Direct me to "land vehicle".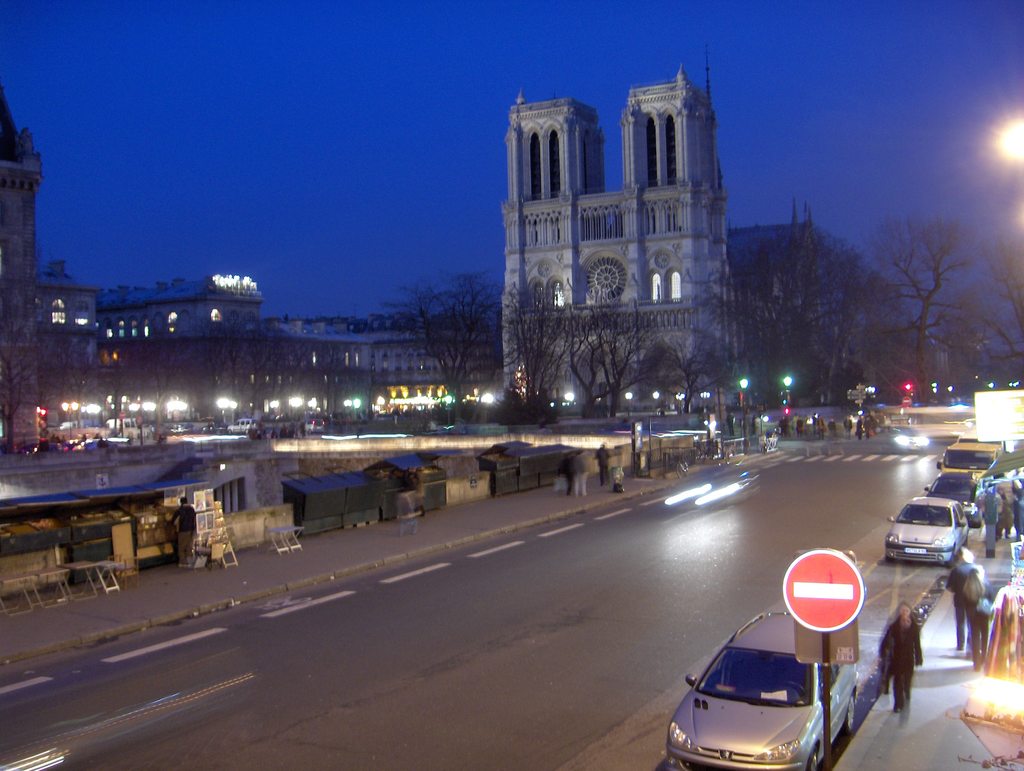
Direction: box=[924, 467, 984, 528].
